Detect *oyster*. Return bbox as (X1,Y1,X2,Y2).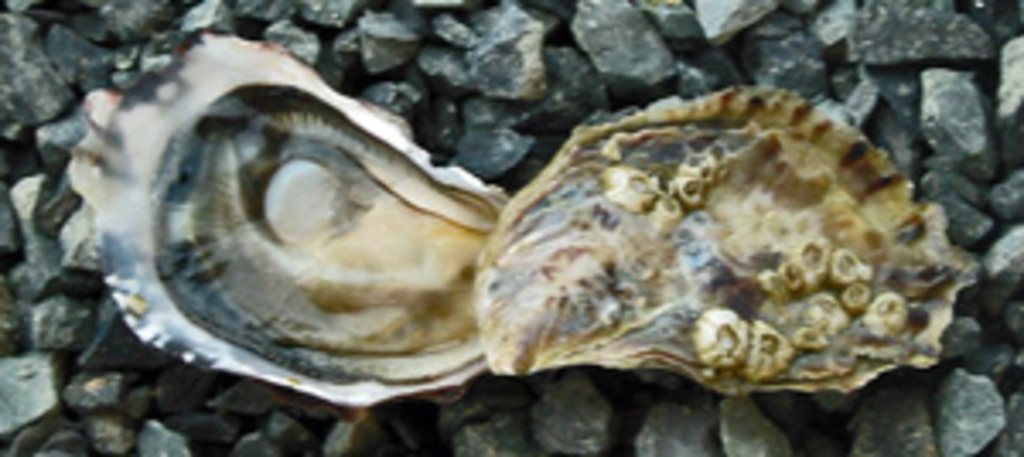
(55,24,515,413).
